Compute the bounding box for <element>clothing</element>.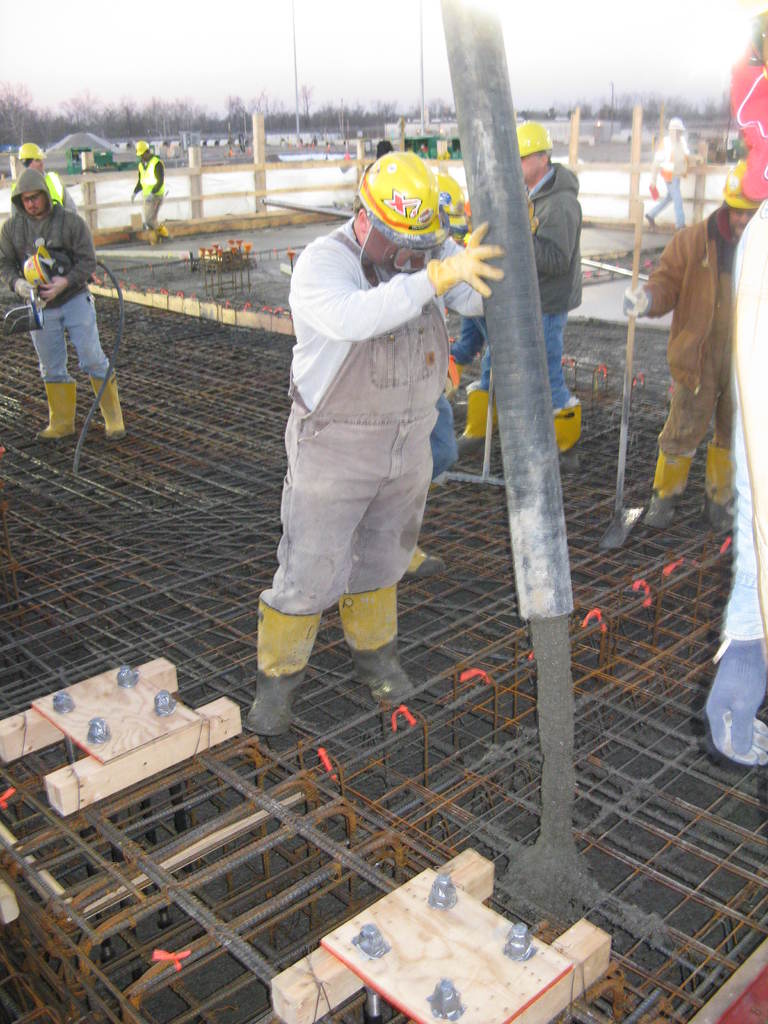
{"left": 636, "top": 202, "right": 742, "bottom": 457}.
